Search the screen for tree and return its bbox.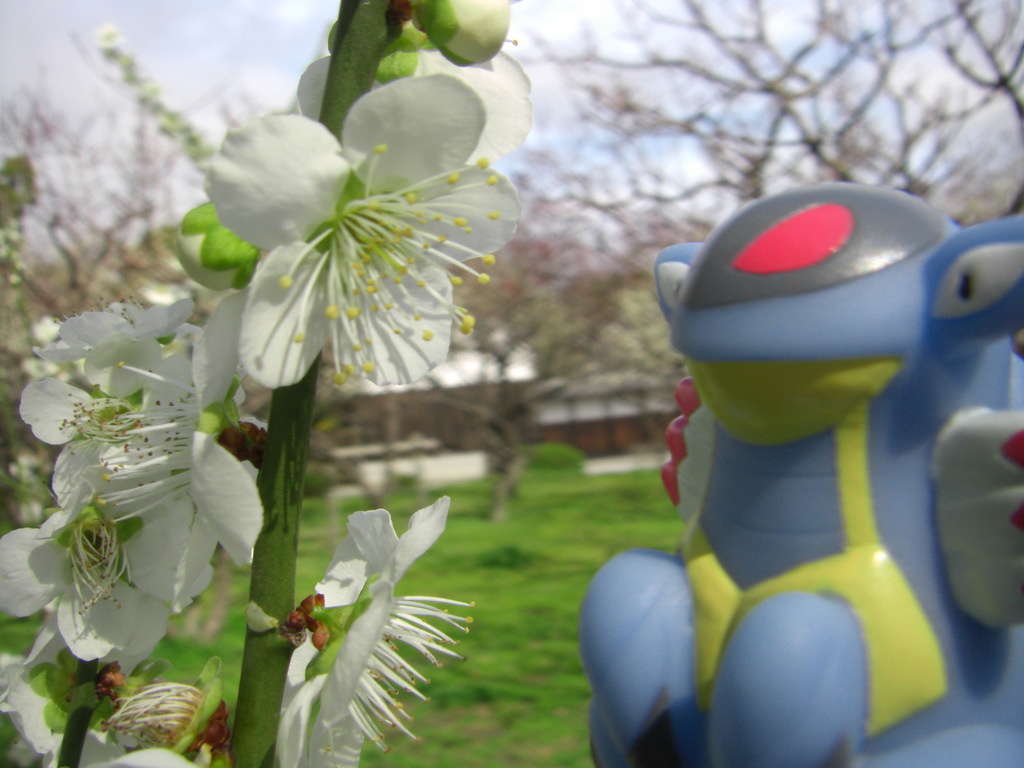
Found: Rect(502, 0, 1023, 230).
